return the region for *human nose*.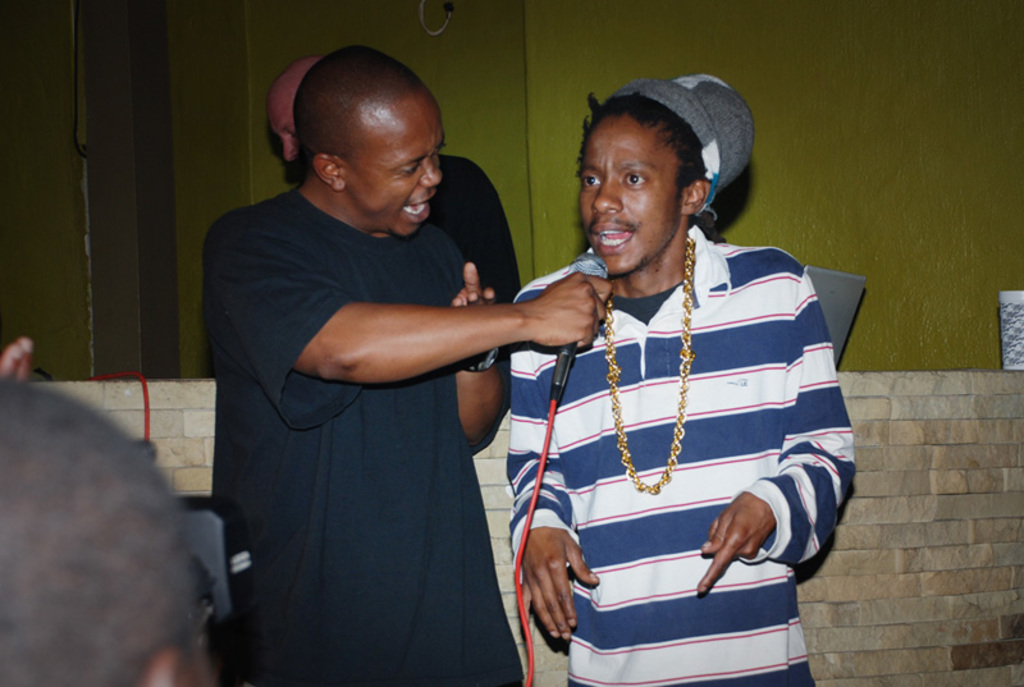
select_region(280, 139, 300, 164).
